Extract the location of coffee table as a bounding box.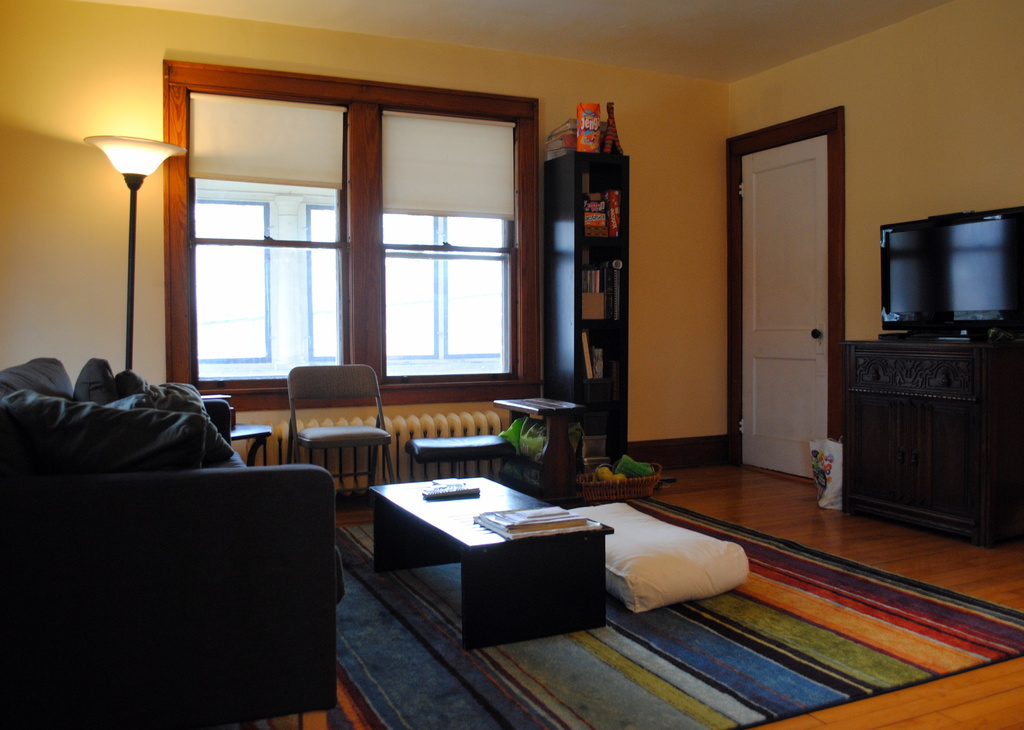
[230,420,274,468].
